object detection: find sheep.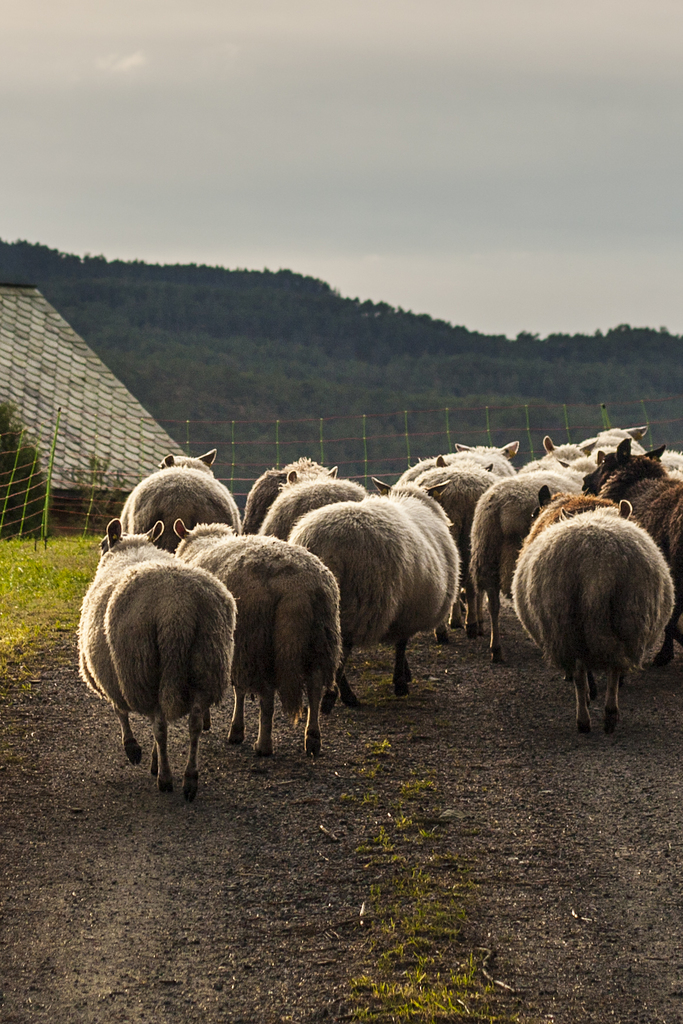
locate(77, 520, 240, 802).
